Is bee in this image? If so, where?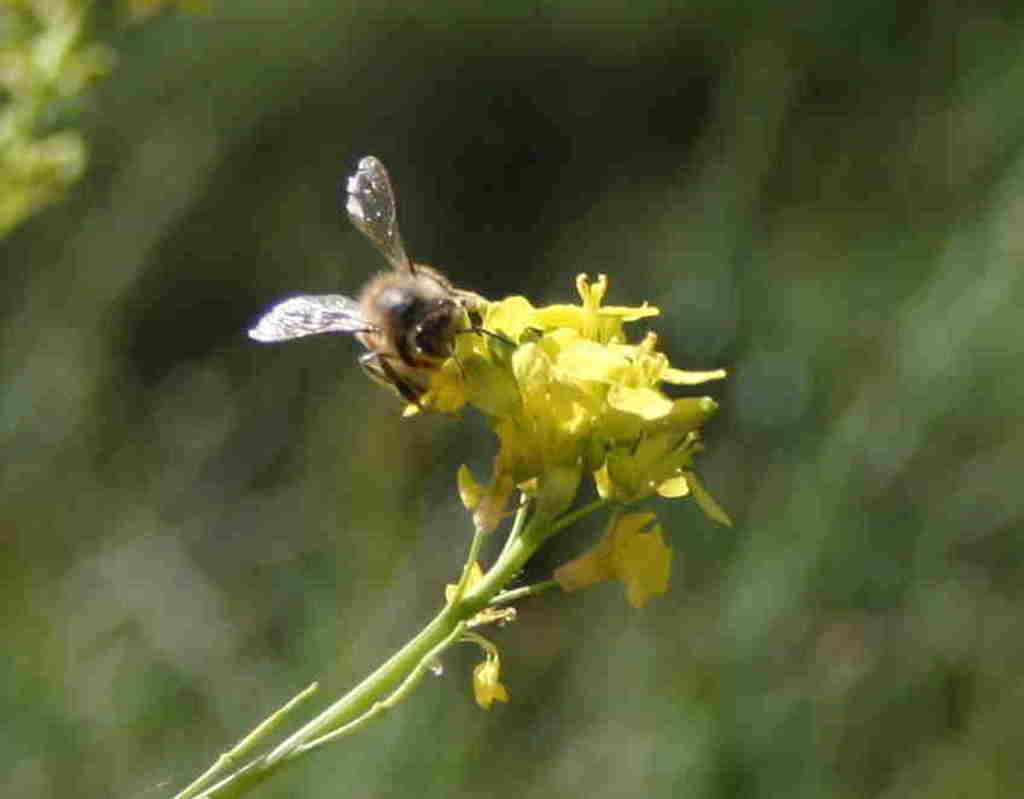
Yes, at select_region(269, 162, 518, 443).
